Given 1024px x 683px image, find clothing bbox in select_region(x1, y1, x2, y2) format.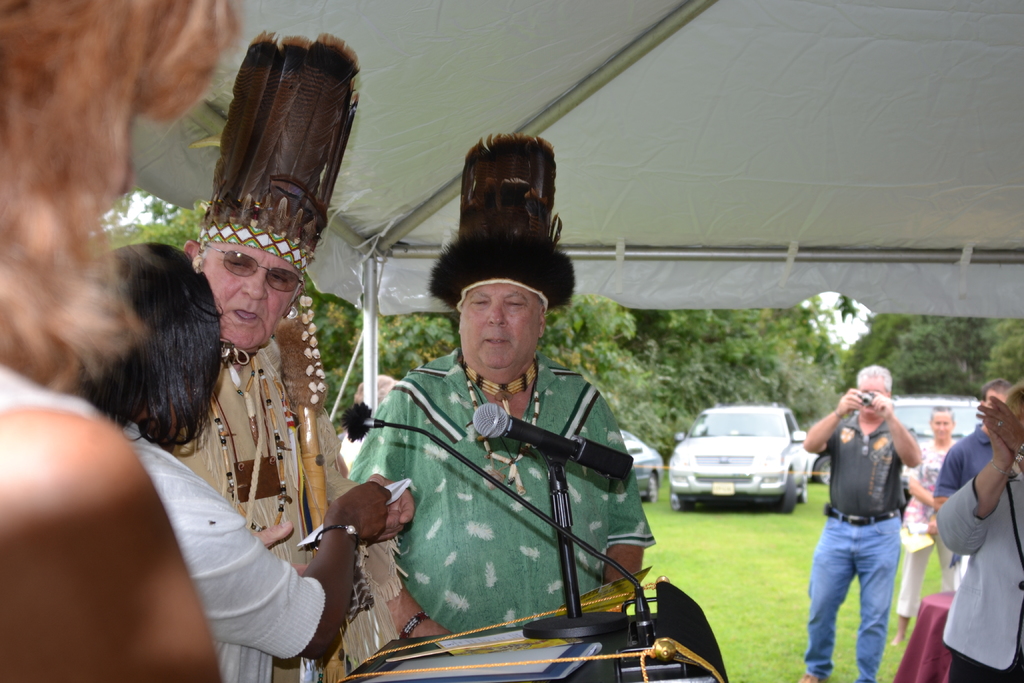
select_region(937, 460, 1023, 678).
